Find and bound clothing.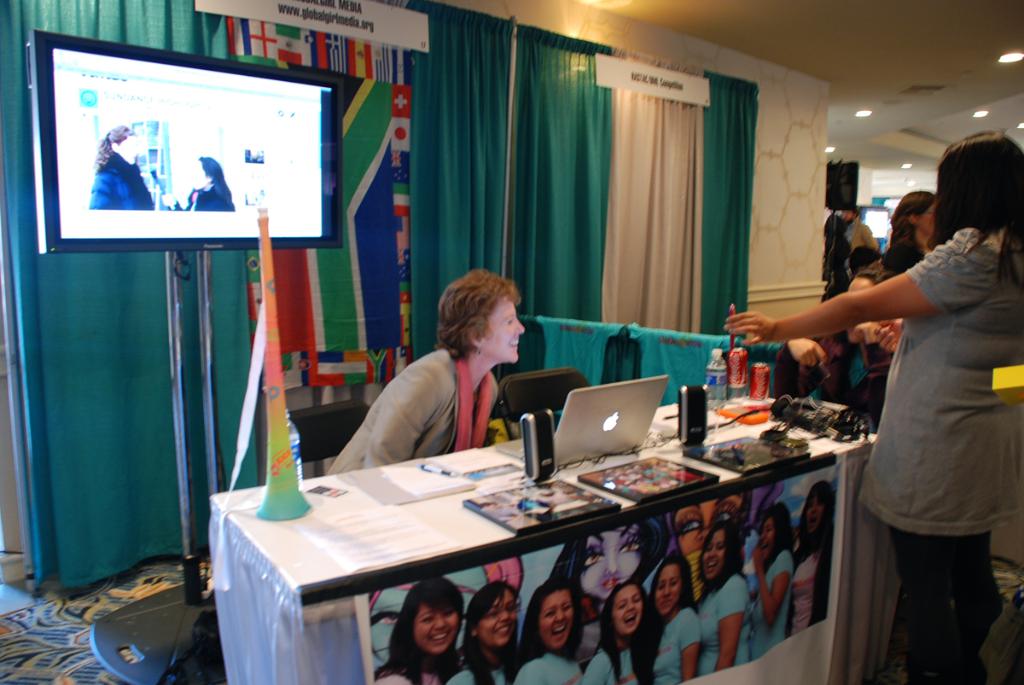
Bound: <box>843,217,881,257</box>.
